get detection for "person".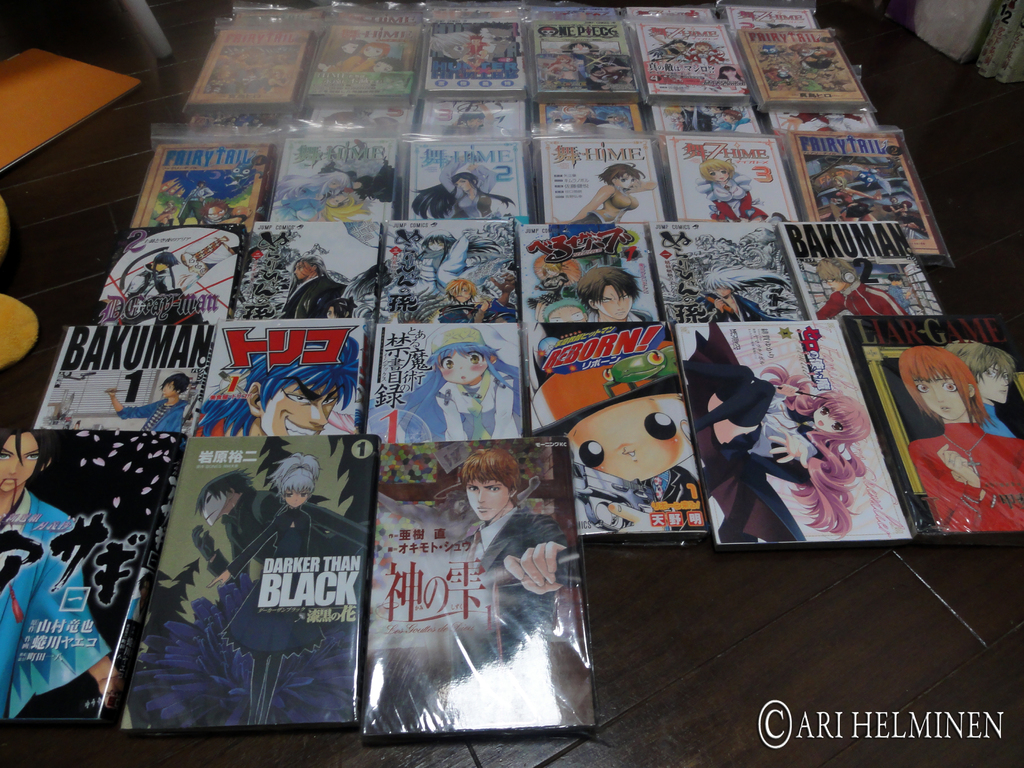
Detection: bbox=[373, 445, 578, 730].
